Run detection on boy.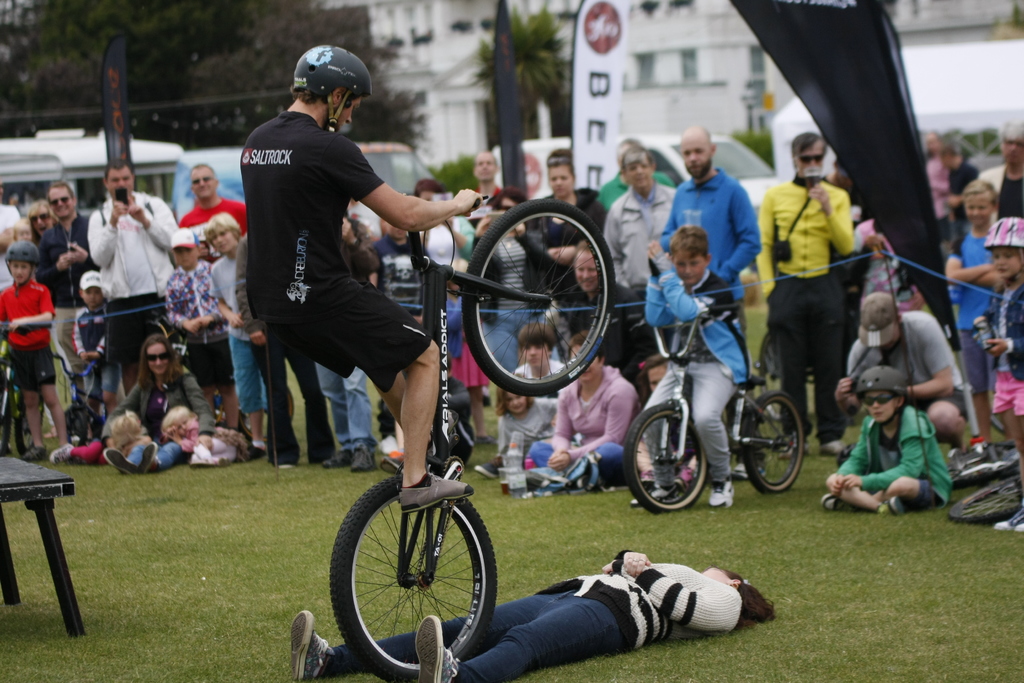
Result: bbox(0, 239, 67, 465).
